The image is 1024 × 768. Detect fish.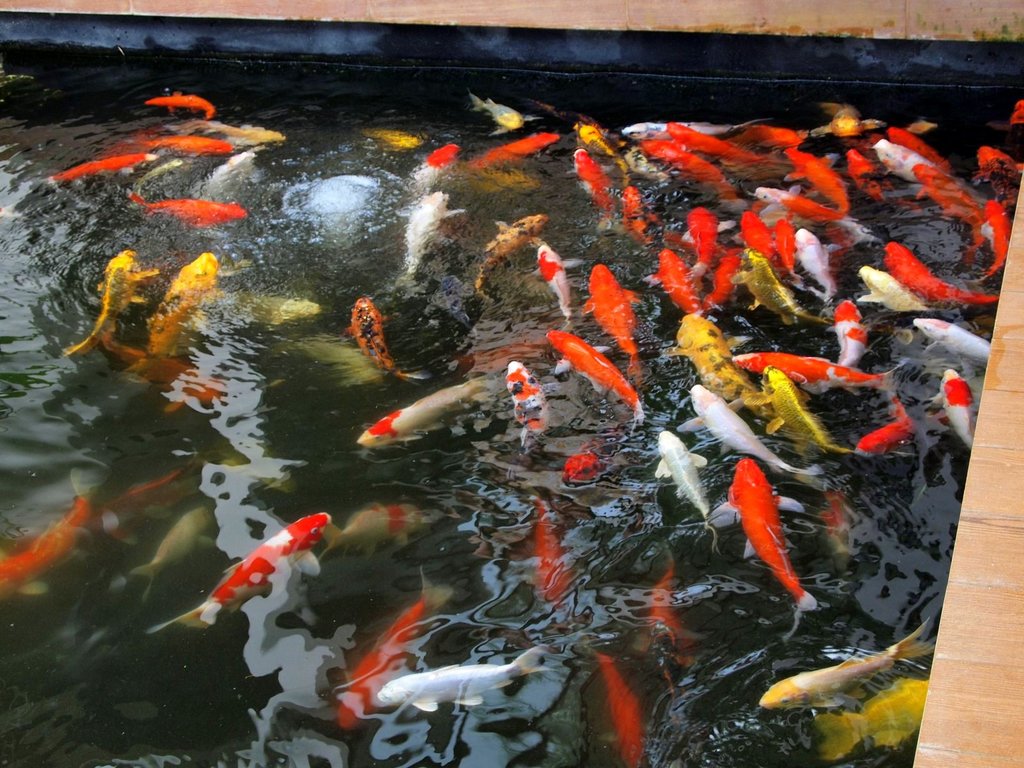
Detection: 412 138 456 189.
